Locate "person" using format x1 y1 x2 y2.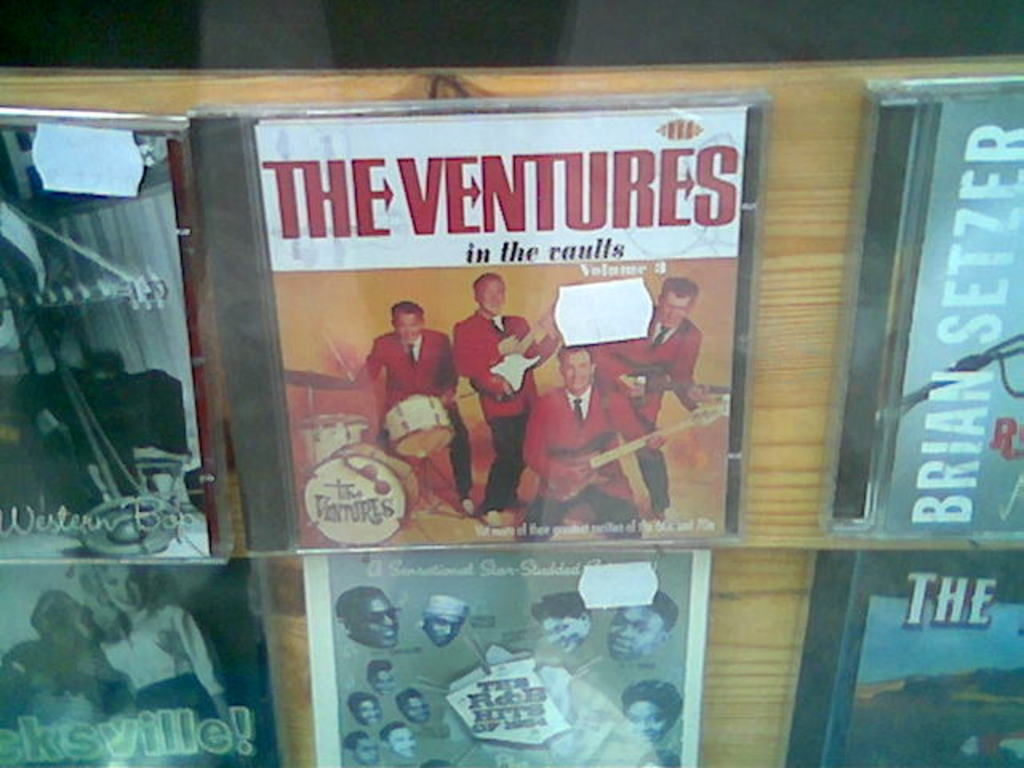
80 568 224 723.
